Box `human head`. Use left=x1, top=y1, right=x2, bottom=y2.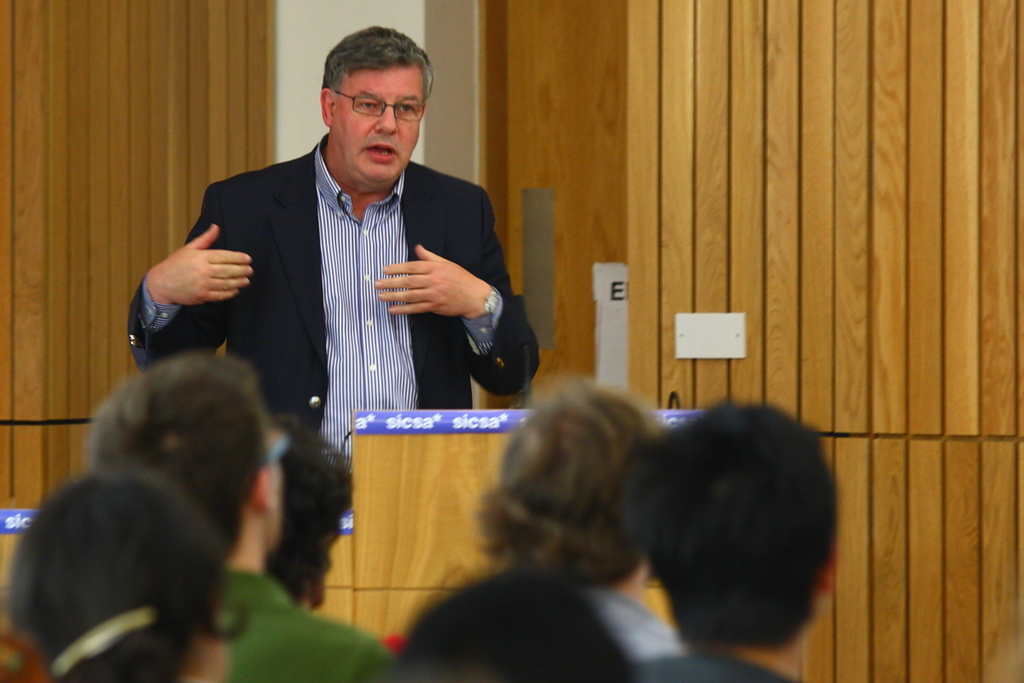
left=3, top=462, right=250, bottom=682.
